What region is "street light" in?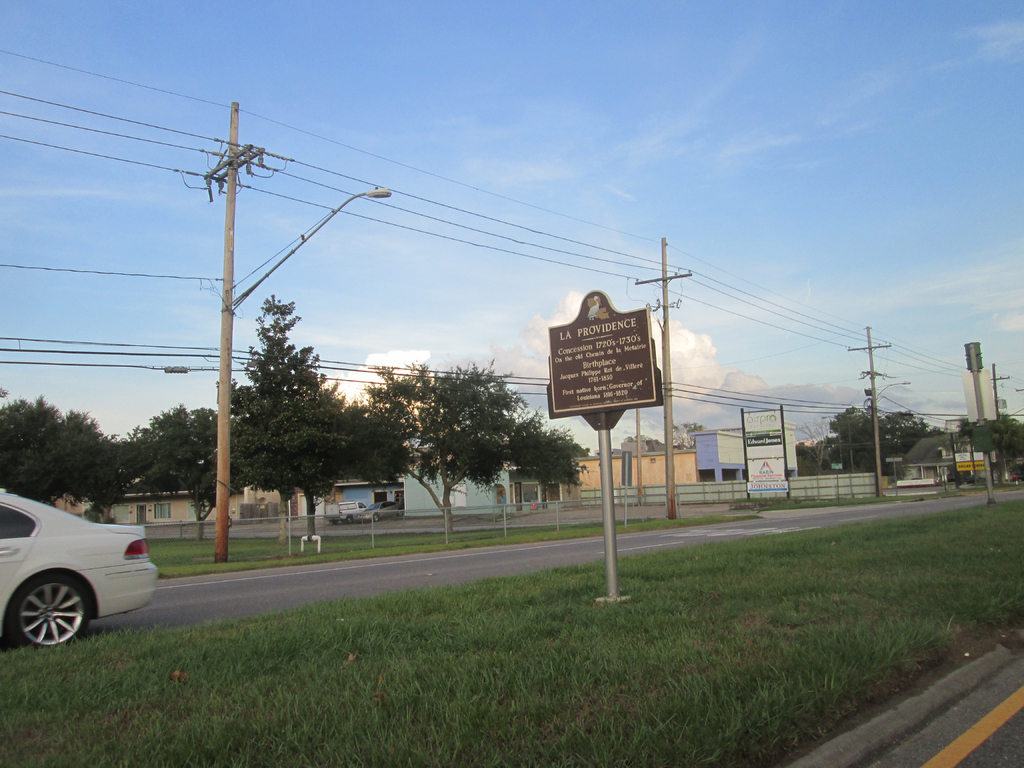
select_region(849, 319, 915, 493).
